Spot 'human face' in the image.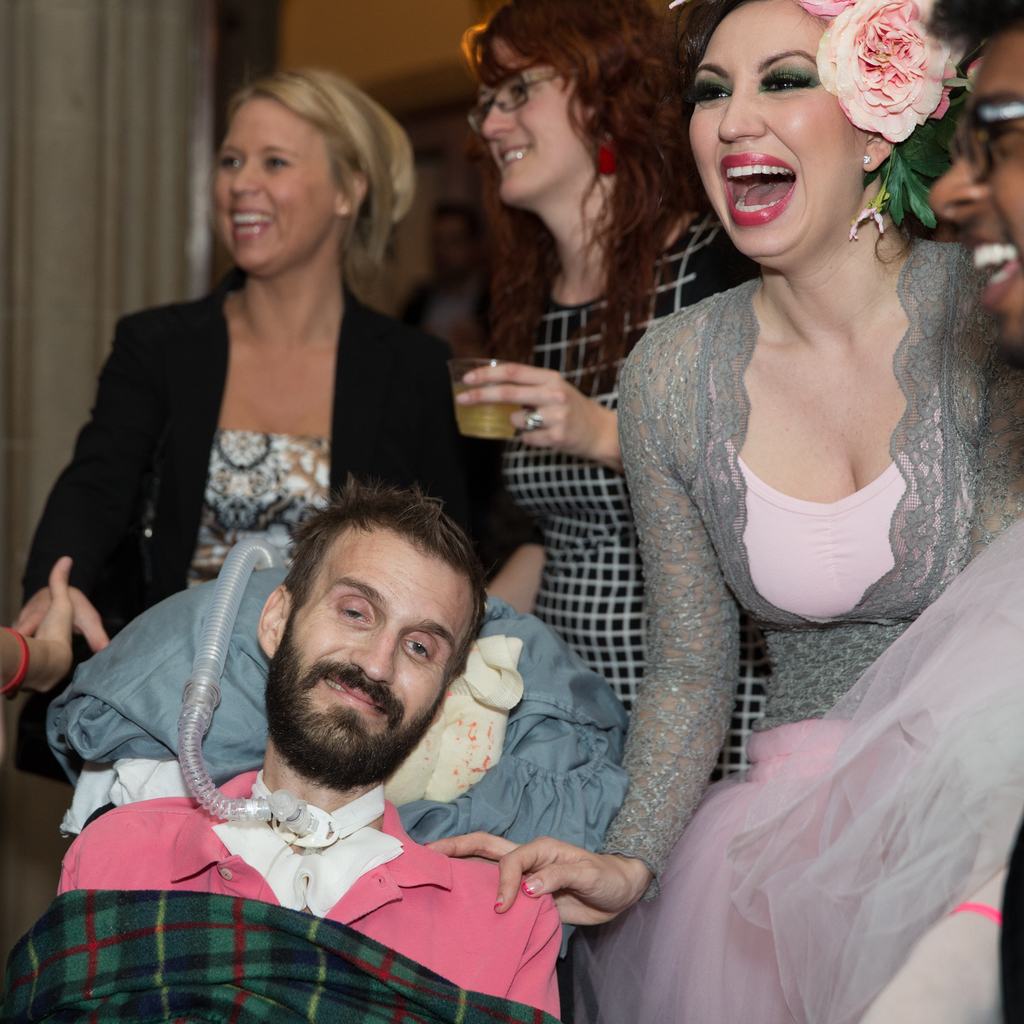
'human face' found at 480,42,586,209.
